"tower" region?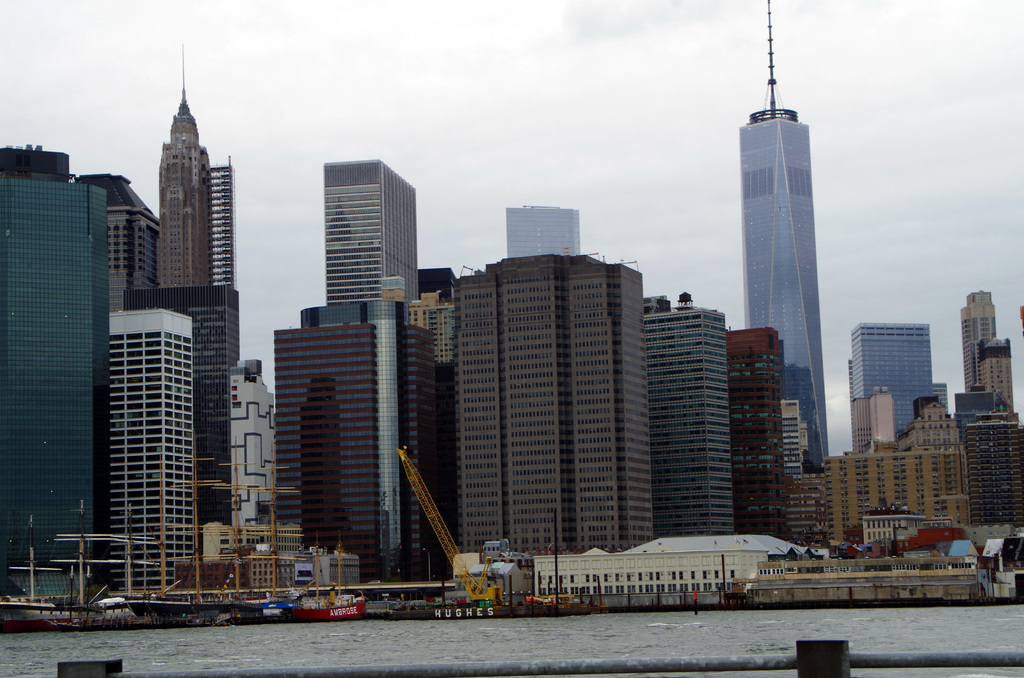
rect(978, 335, 1014, 414)
